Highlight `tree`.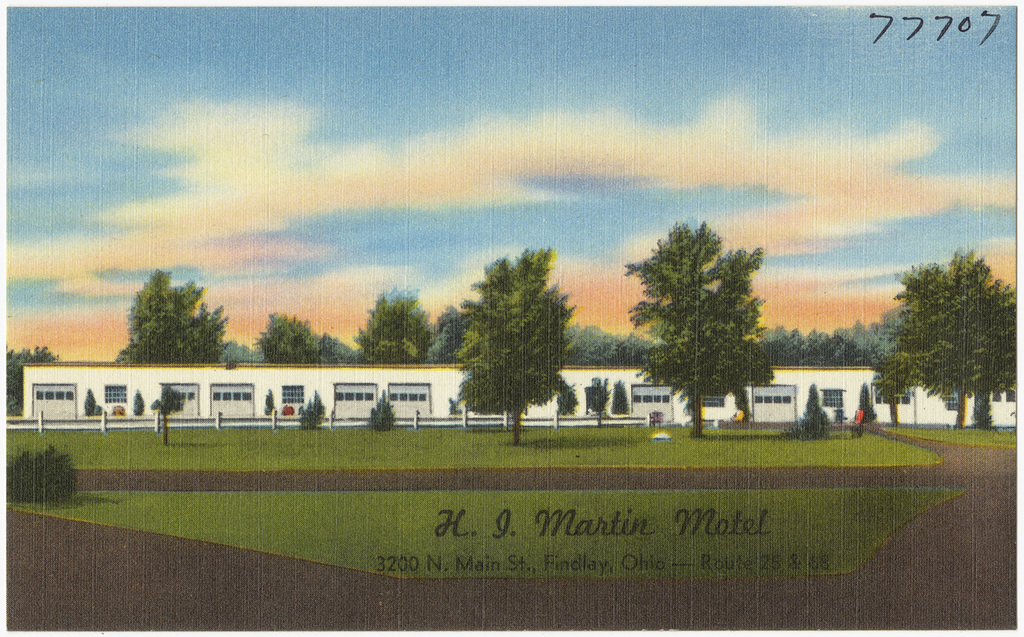
Highlighted region: detection(260, 386, 279, 419).
